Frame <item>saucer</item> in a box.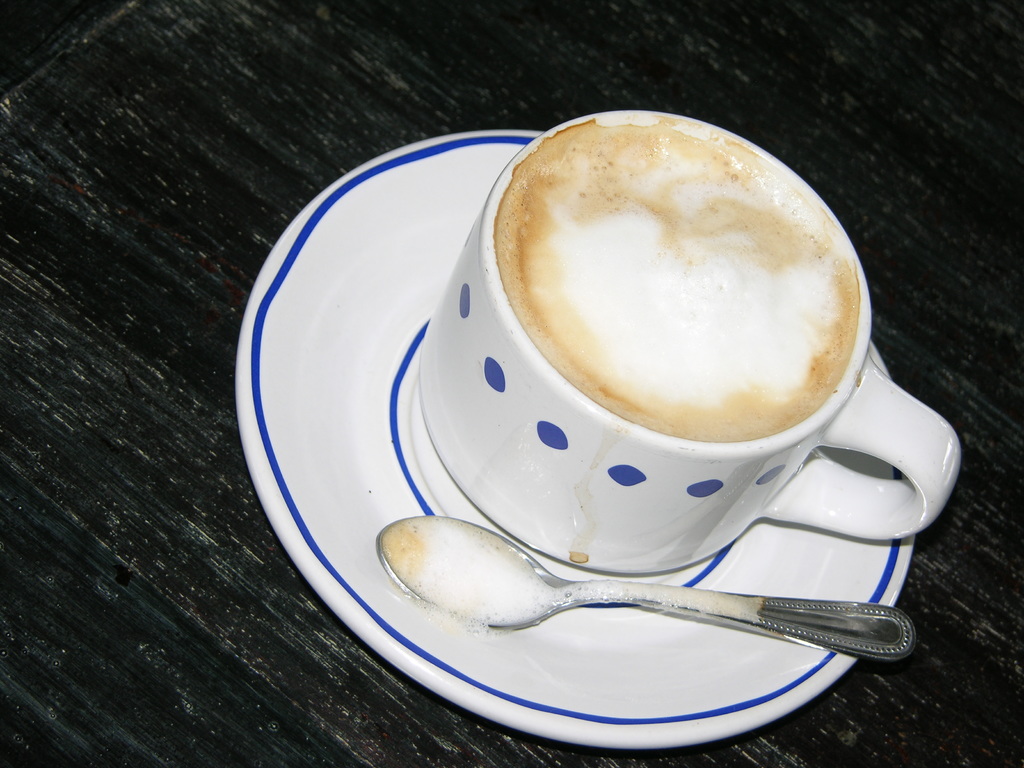
(234, 129, 913, 753).
